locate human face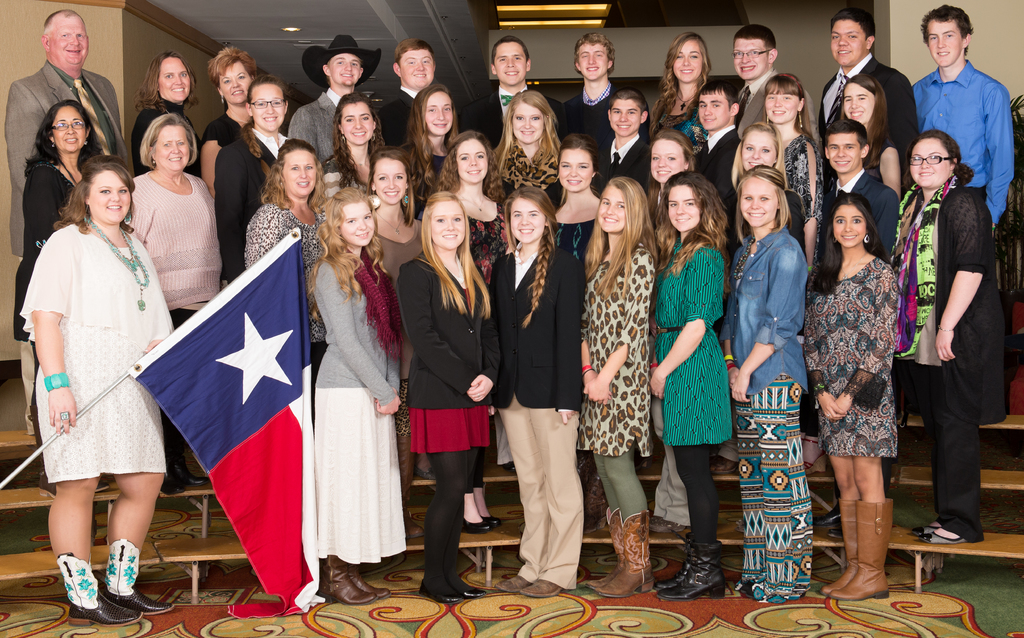
[left=91, top=174, right=131, bottom=224]
